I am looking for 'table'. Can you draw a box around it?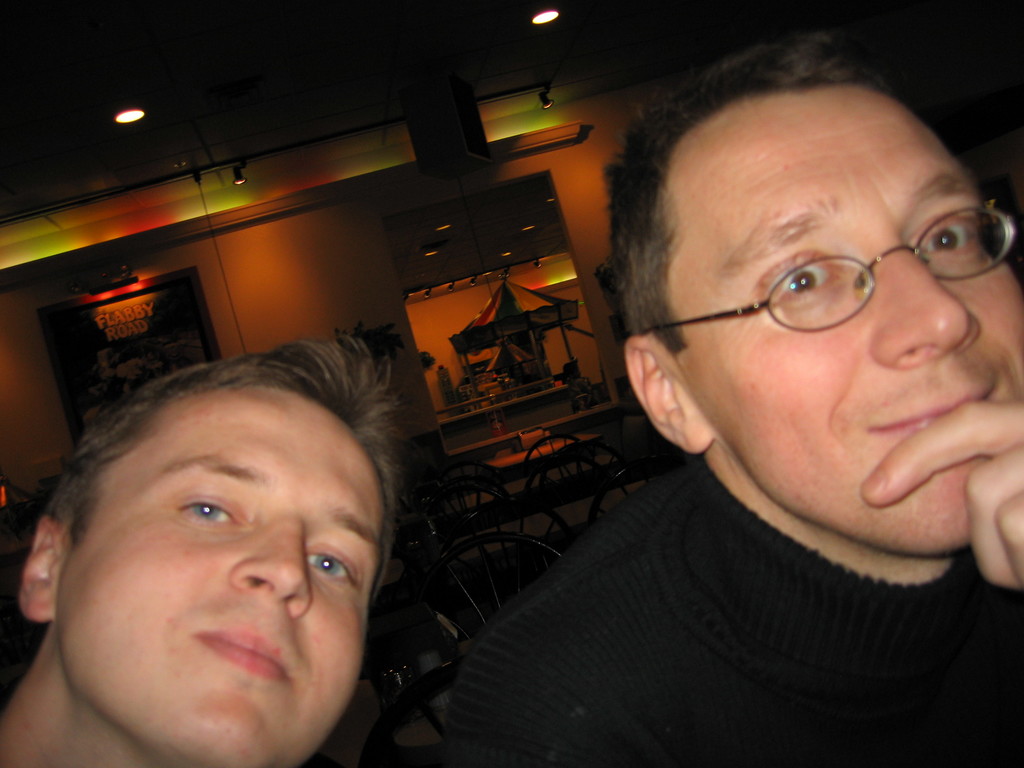
Sure, the bounding box is Rect(435, 382, 582, 459).
